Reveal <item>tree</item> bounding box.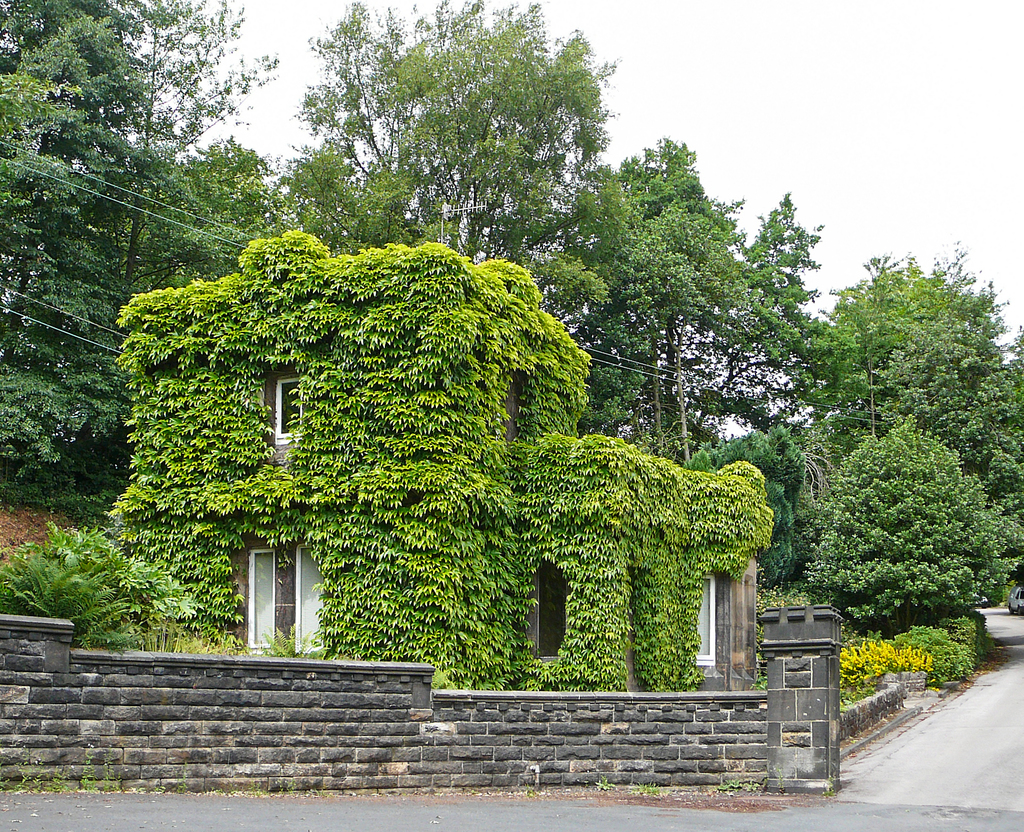
Revealed: [x1=253, y1=35, x2=648, y2=279].
